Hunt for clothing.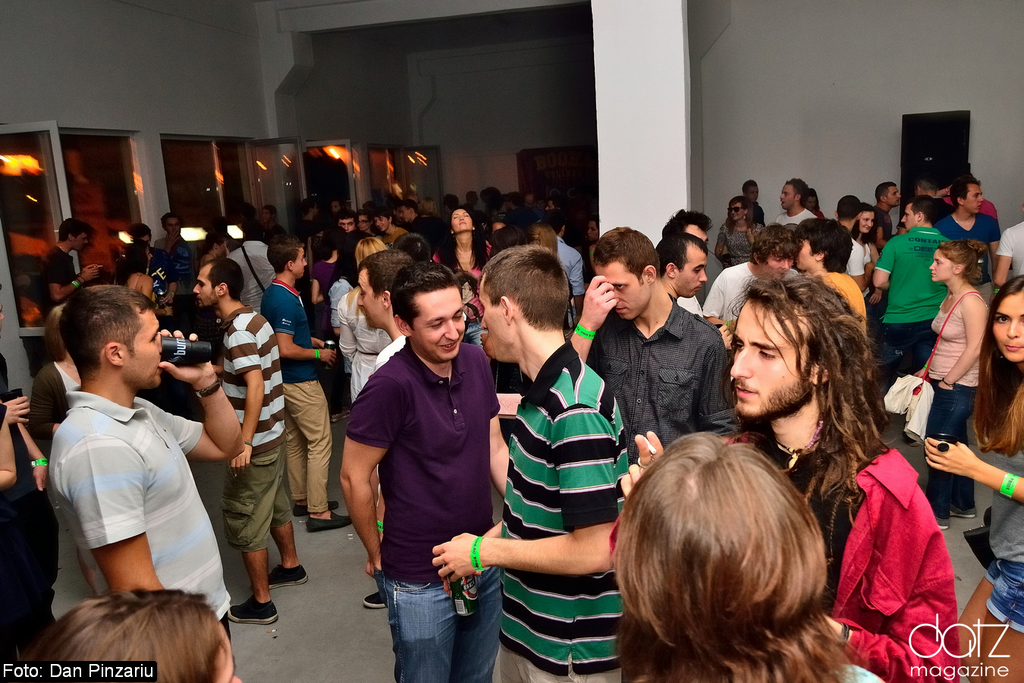
Hunted down at l=311, t=259, r=341, b=328.
